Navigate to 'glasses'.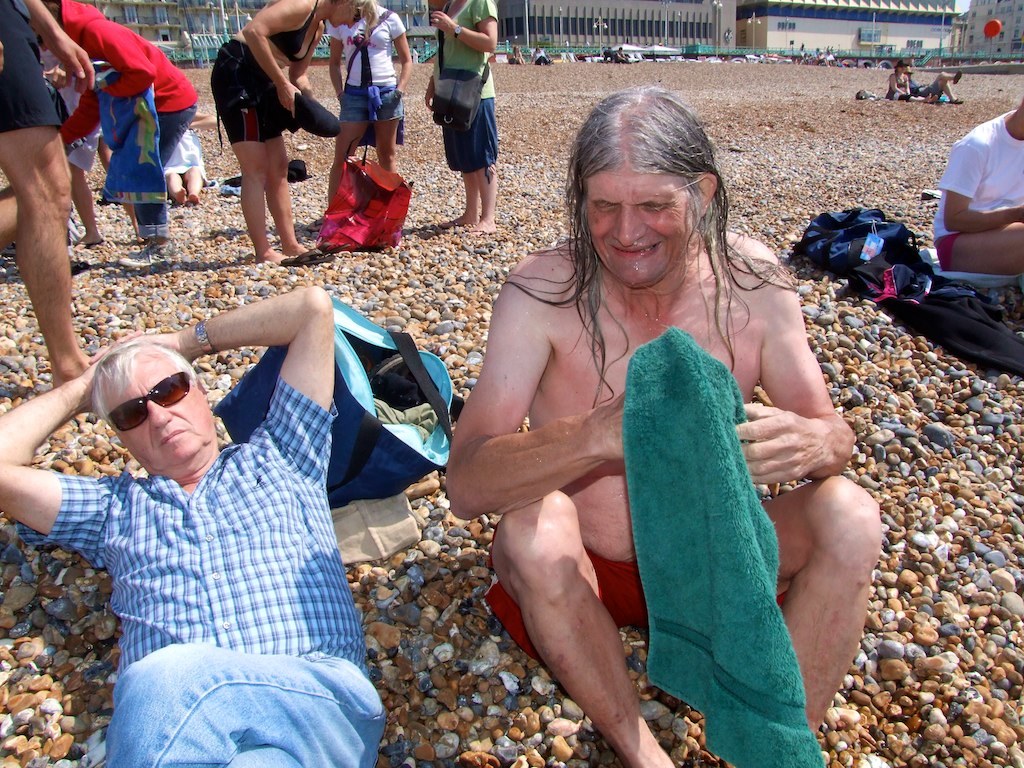
Navigation target: select_region(84, 369, 204, 437).
